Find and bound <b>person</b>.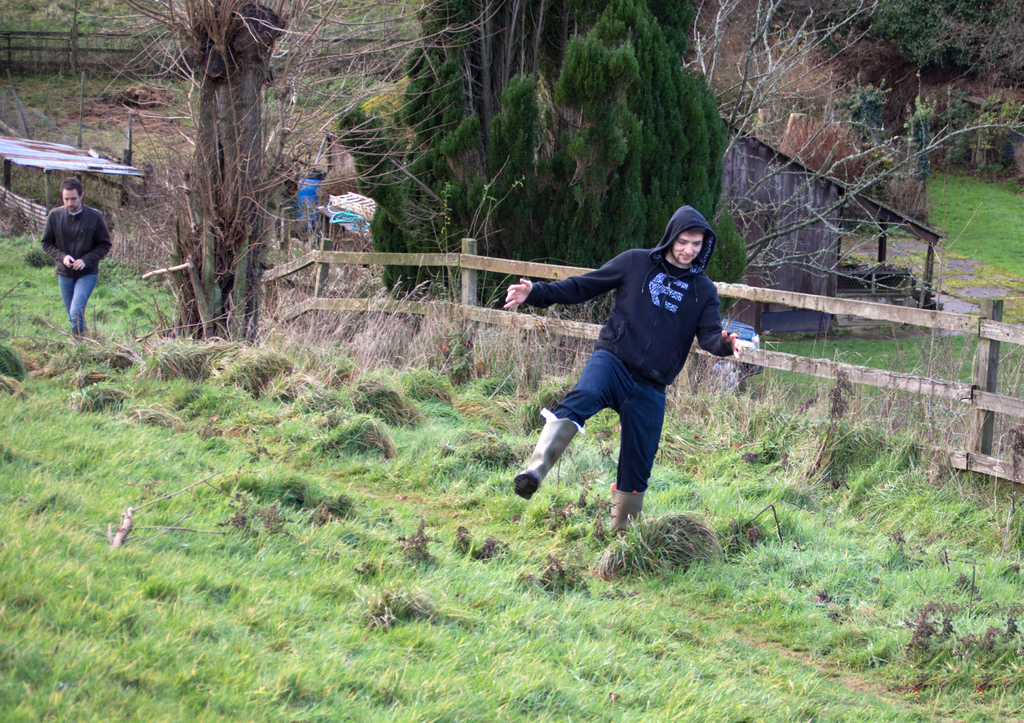
Bound: l=36, t=173, r=115, b=338.
